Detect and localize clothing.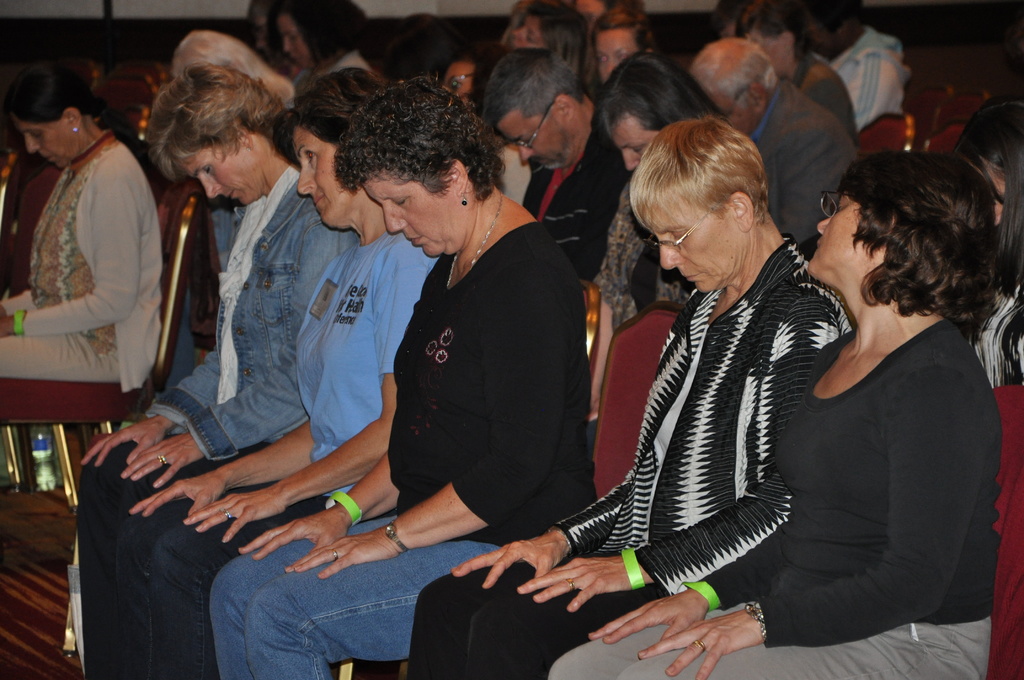
Localized at (left=745, top=73, right=860, bottom=257).
